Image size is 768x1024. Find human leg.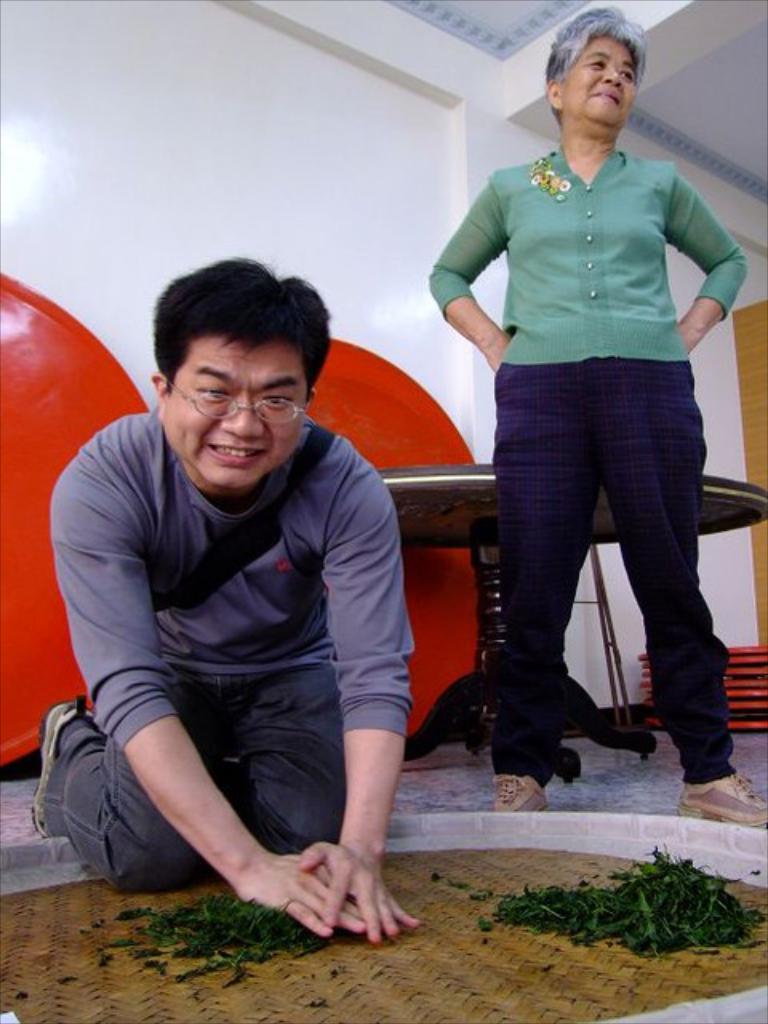
603 360 766 834.
